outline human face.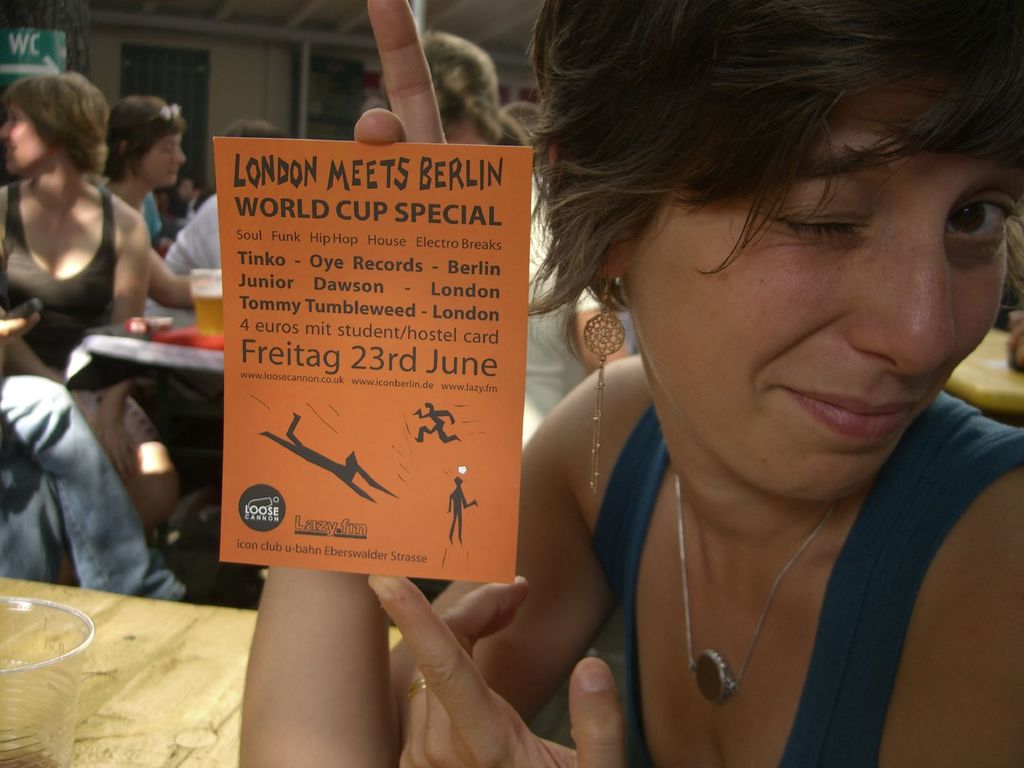
Outline: crop(140, 135, 188, 188).
